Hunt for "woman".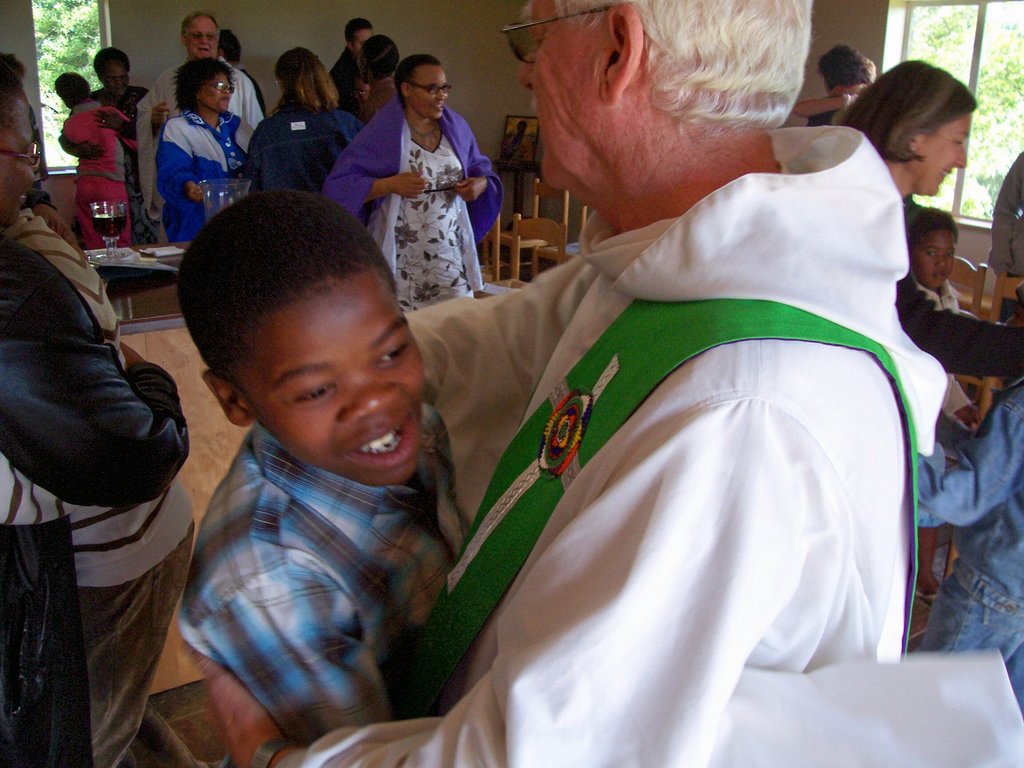
Hunted down at bbox=[157, 54, 253, 241].
